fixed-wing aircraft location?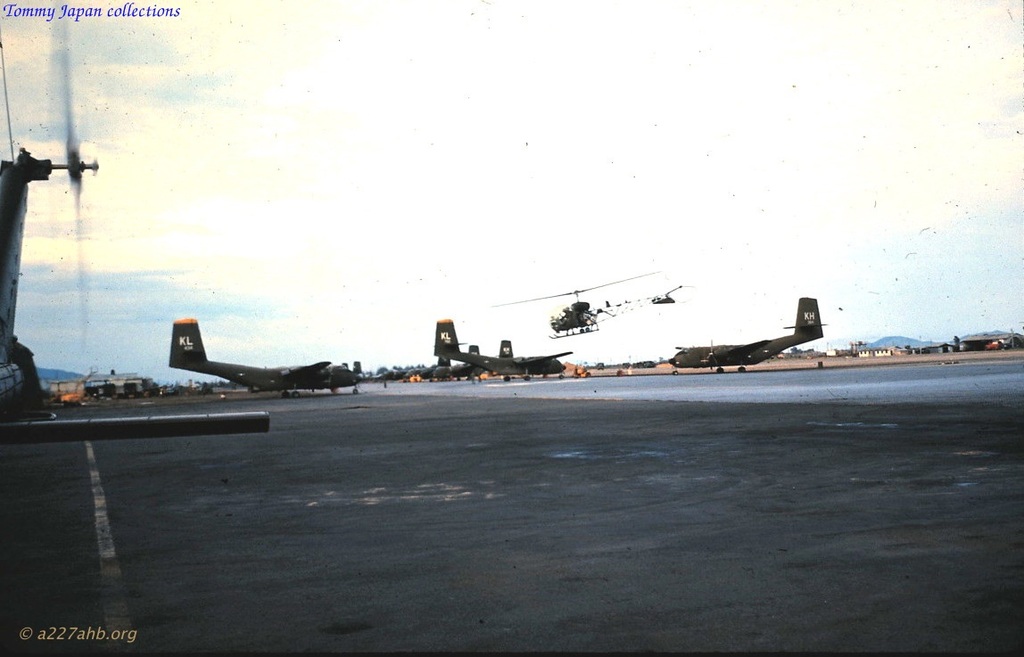
169, 310, 367, 395
